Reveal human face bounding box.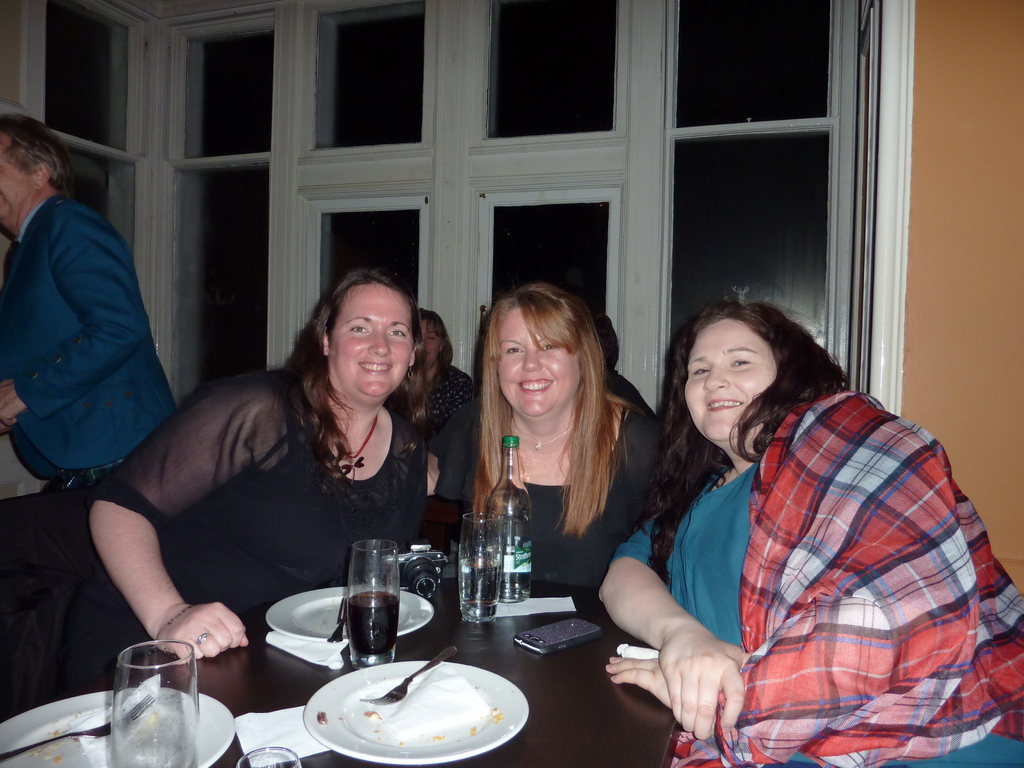
Revealed: x1=685 y1=323 x2=778 y2=444.
